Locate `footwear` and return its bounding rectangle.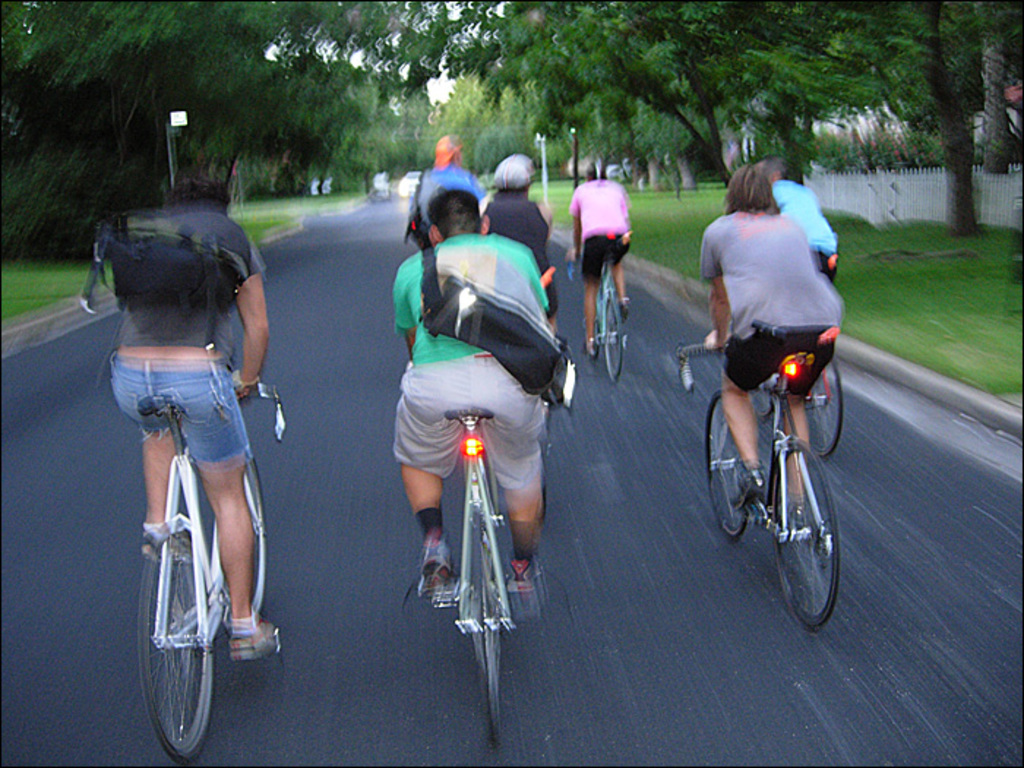
left=619, top=295, right=628, bottom=320.
